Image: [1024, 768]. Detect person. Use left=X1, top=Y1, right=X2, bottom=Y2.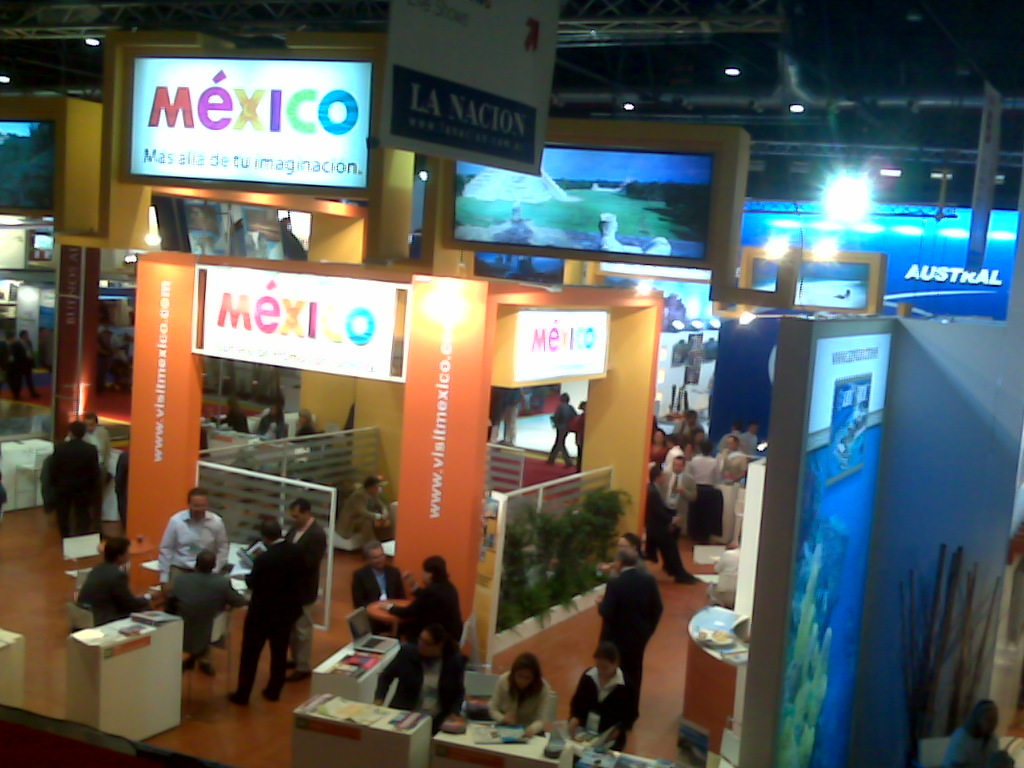
left=215, top=395, right=245, bottom=430.
